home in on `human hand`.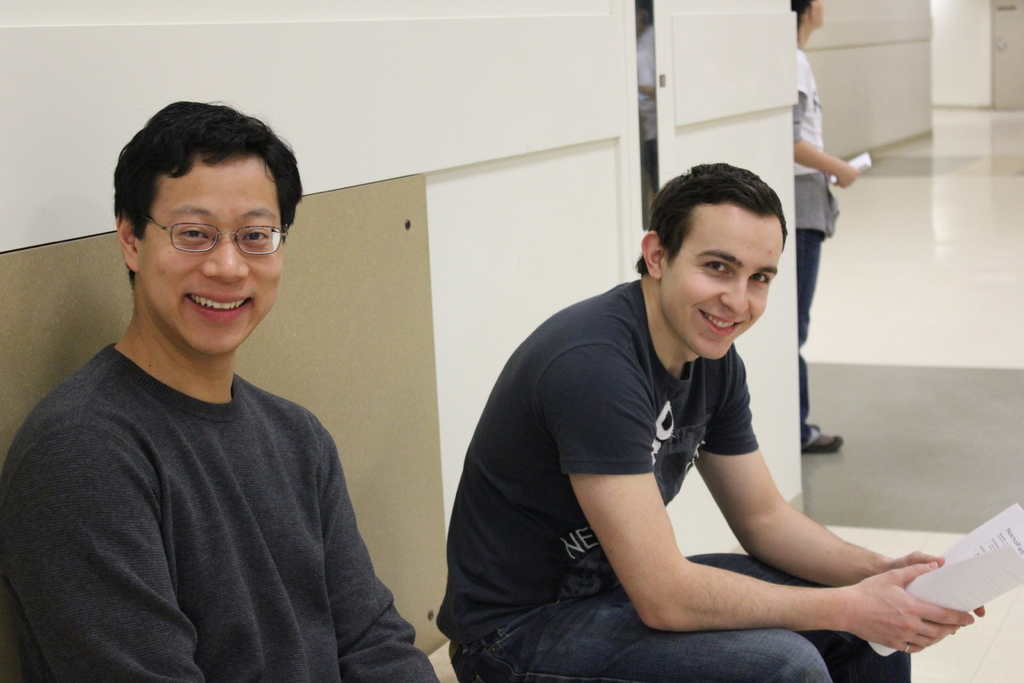
Homed in at [x1=831, y1=162, x2=860, y2=188].
